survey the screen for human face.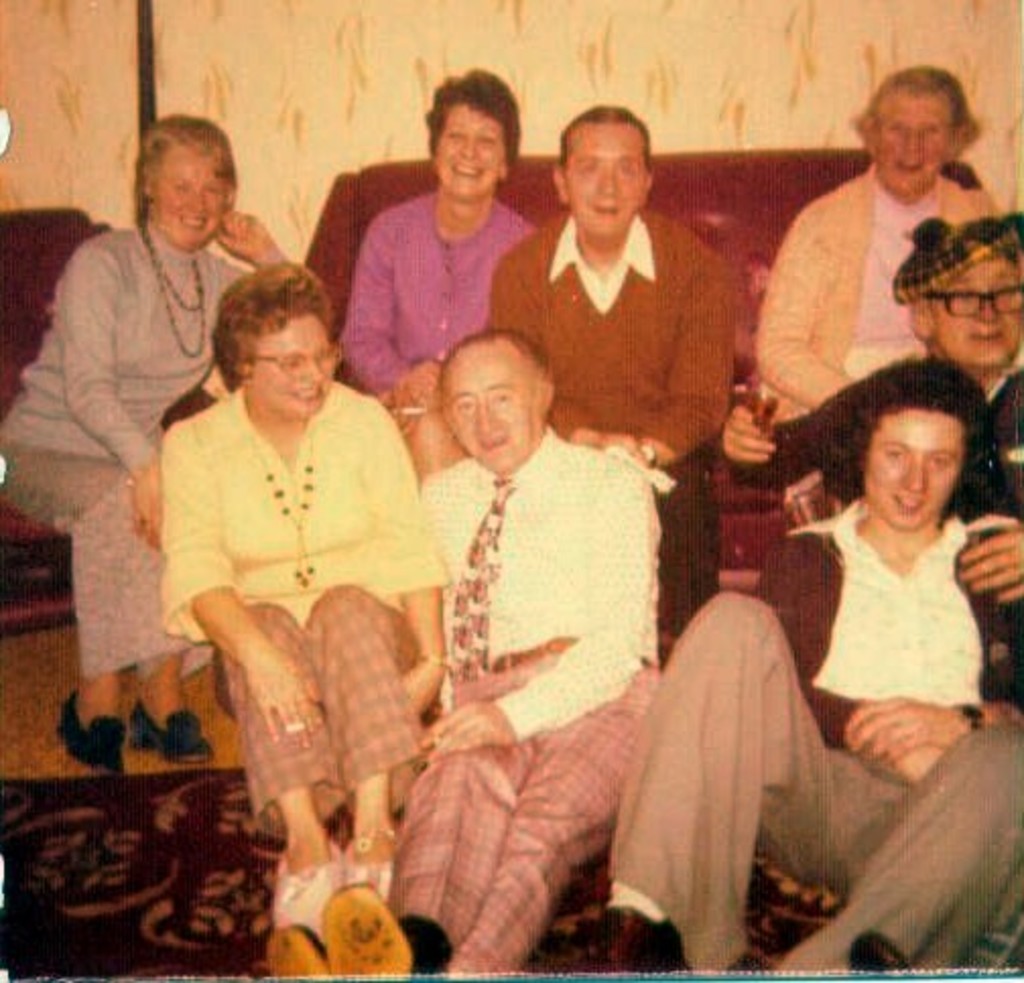
Survey found: <region>870, 91, 949, 193</region>.
